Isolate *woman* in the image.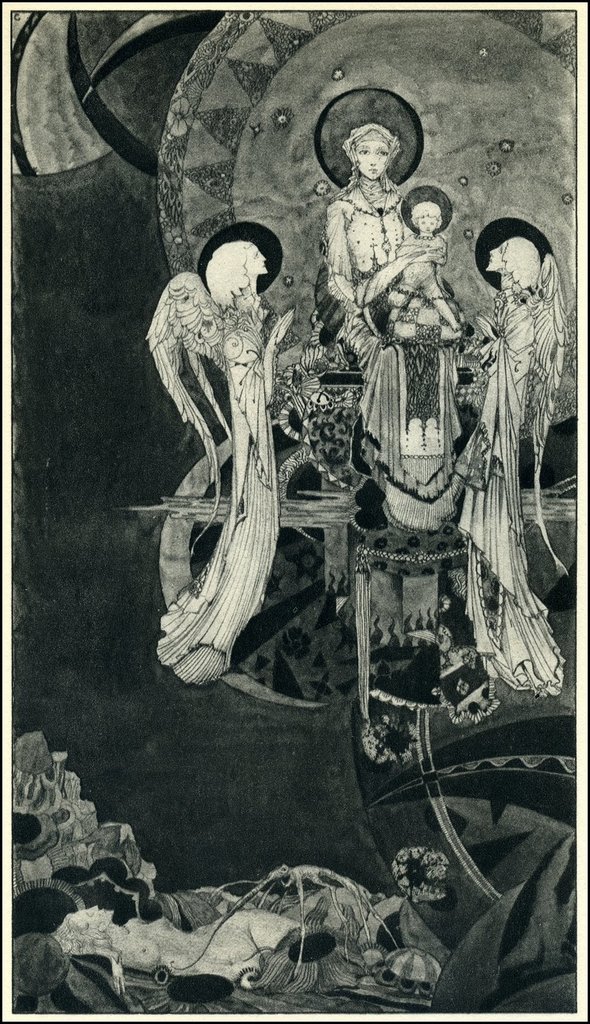
Isolated region: select_region(148, 238, 295, 682).
